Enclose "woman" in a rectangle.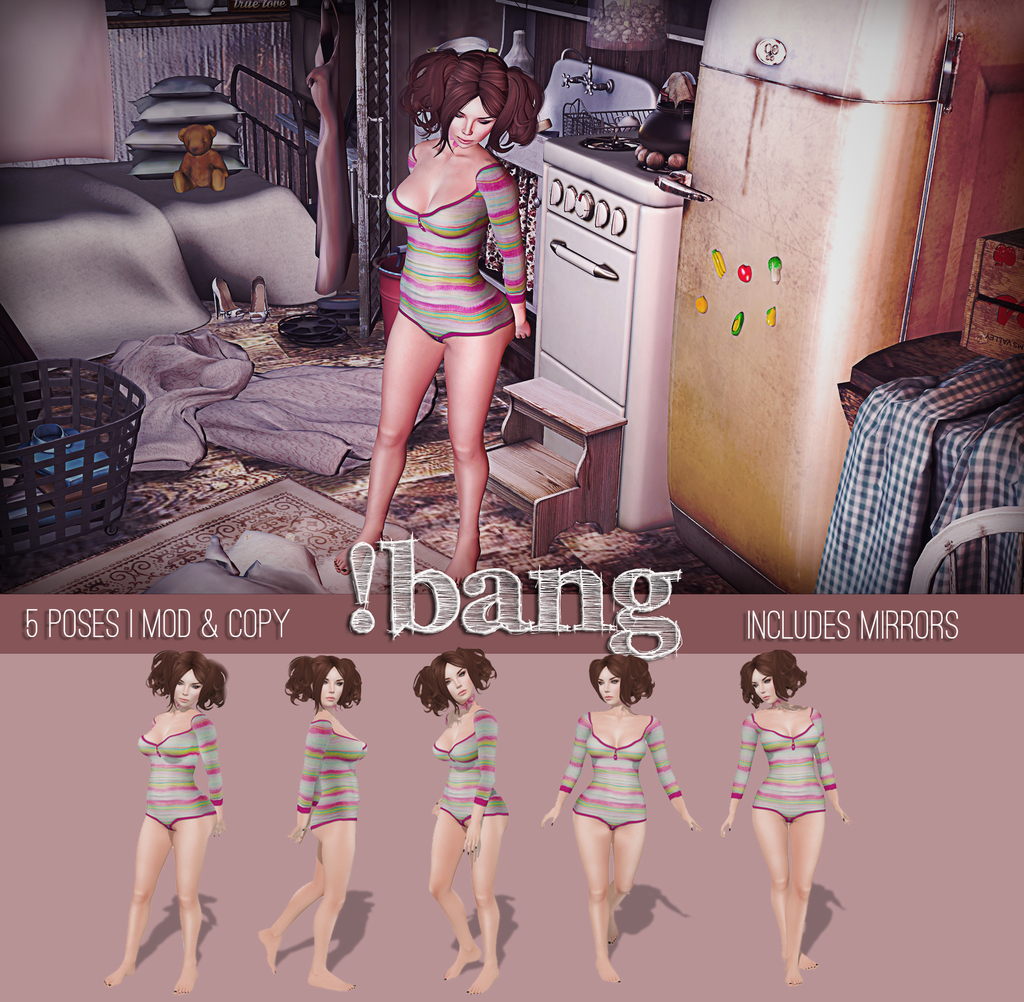
(x1=409, y1=647, x2=511, y2=990).
